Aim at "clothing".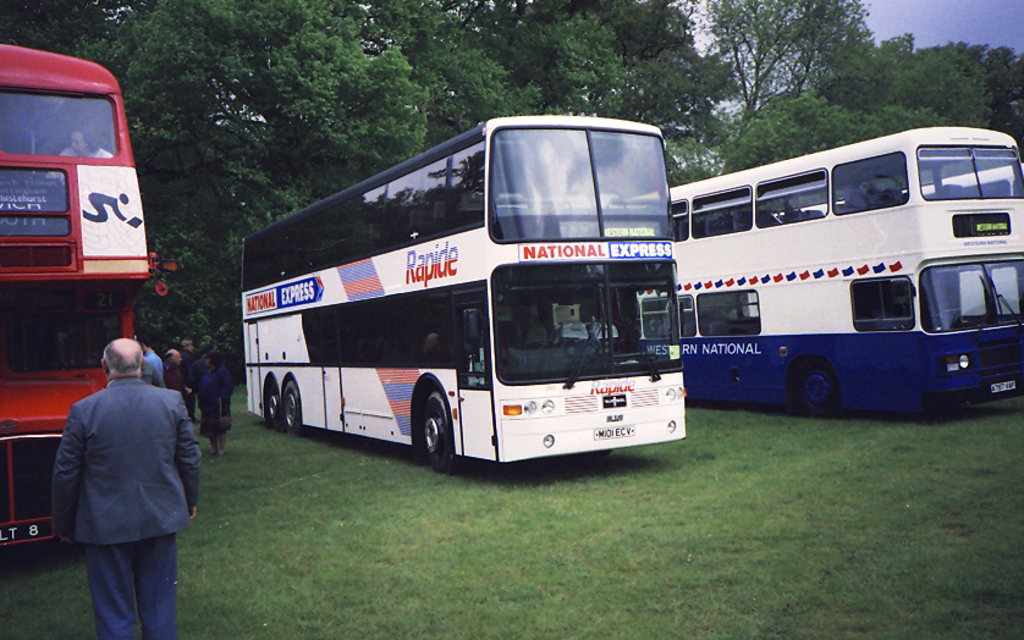
Aimed at x1=147, y1=352, x2=165, y2=390.
